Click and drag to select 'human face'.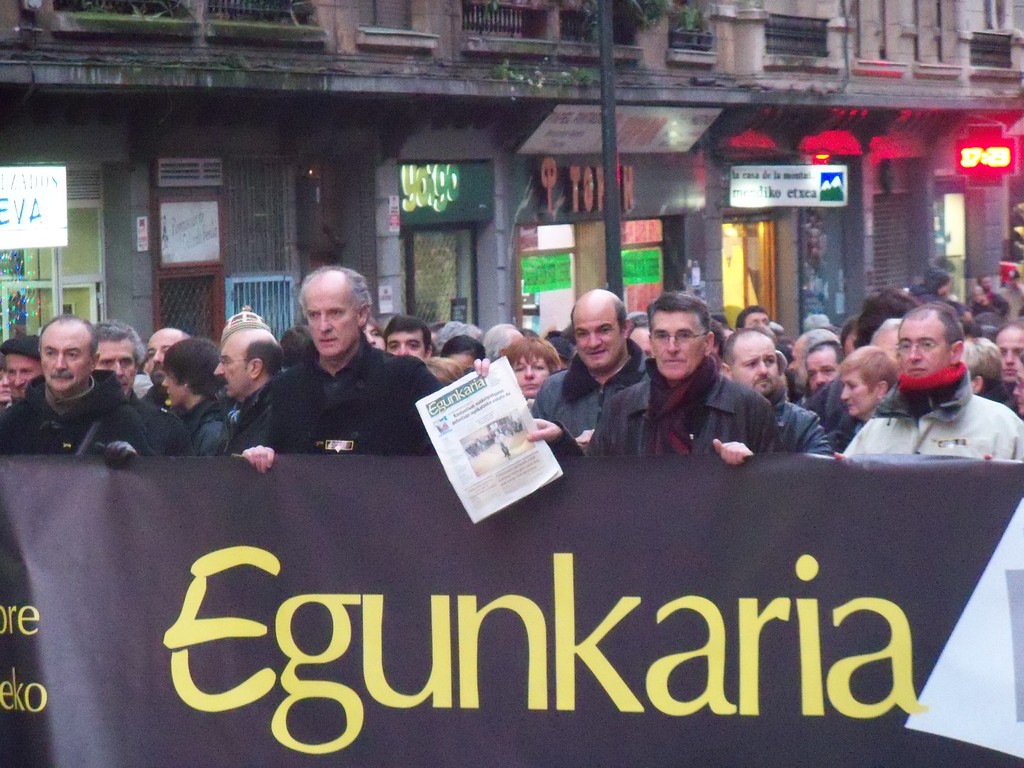
Selection: x1=744, y1=312, x2=773, y2=335.
